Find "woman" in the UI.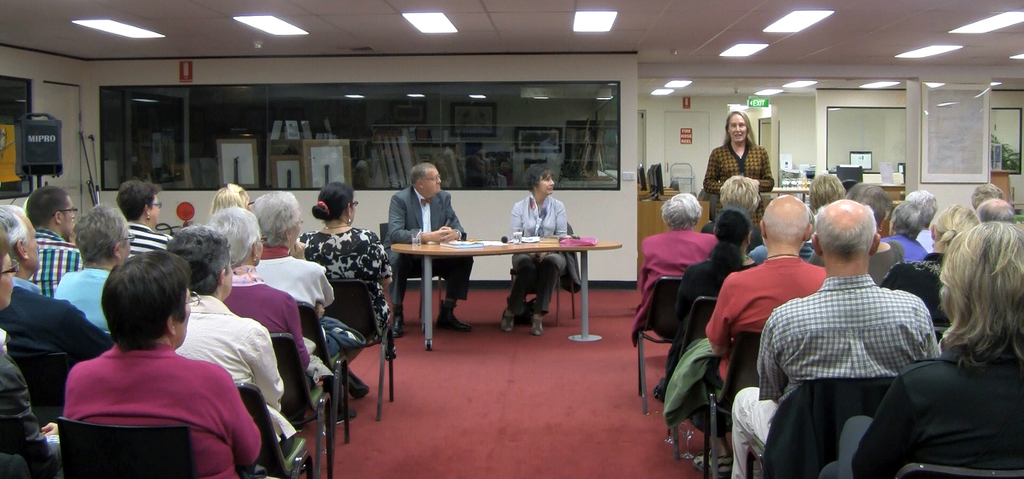
UI element at <bbox>54, 200, 134, 337</bbox>.
